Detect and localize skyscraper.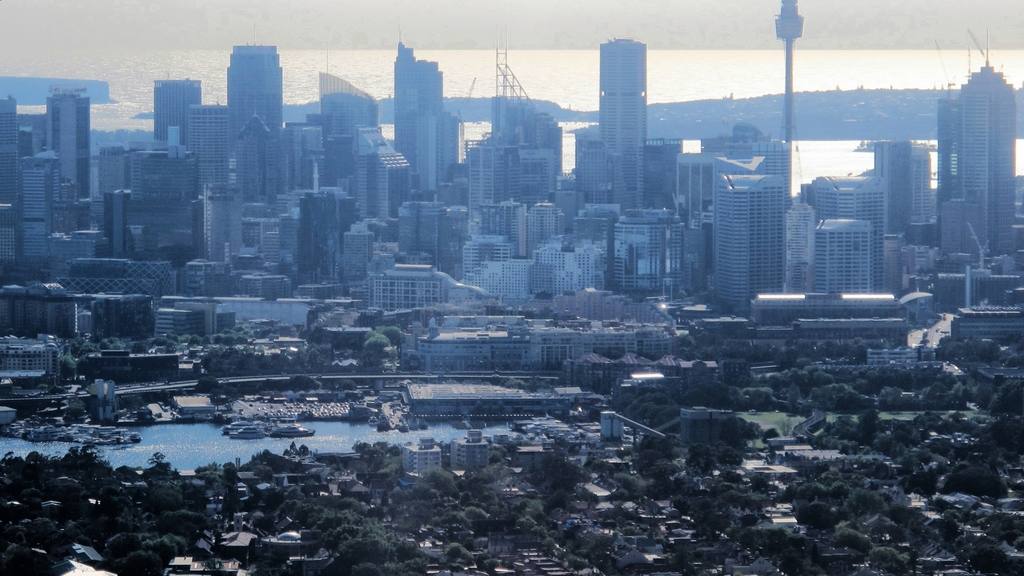
Localized at detection(393, 438, 444, 477).
